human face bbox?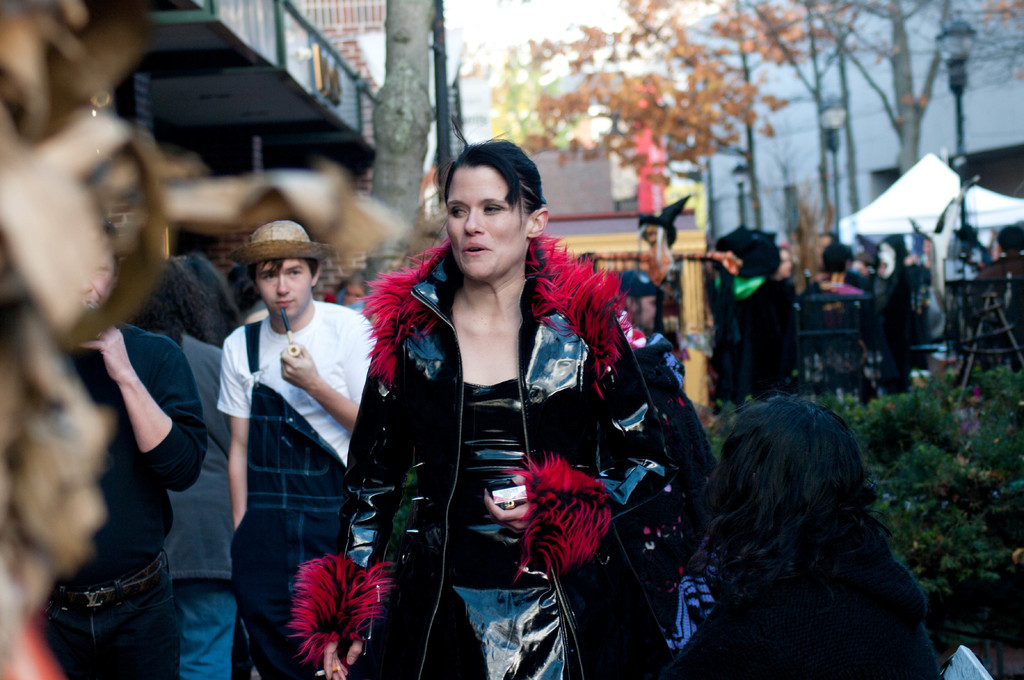
(left=79, top=248, right=116, bottom=311)
